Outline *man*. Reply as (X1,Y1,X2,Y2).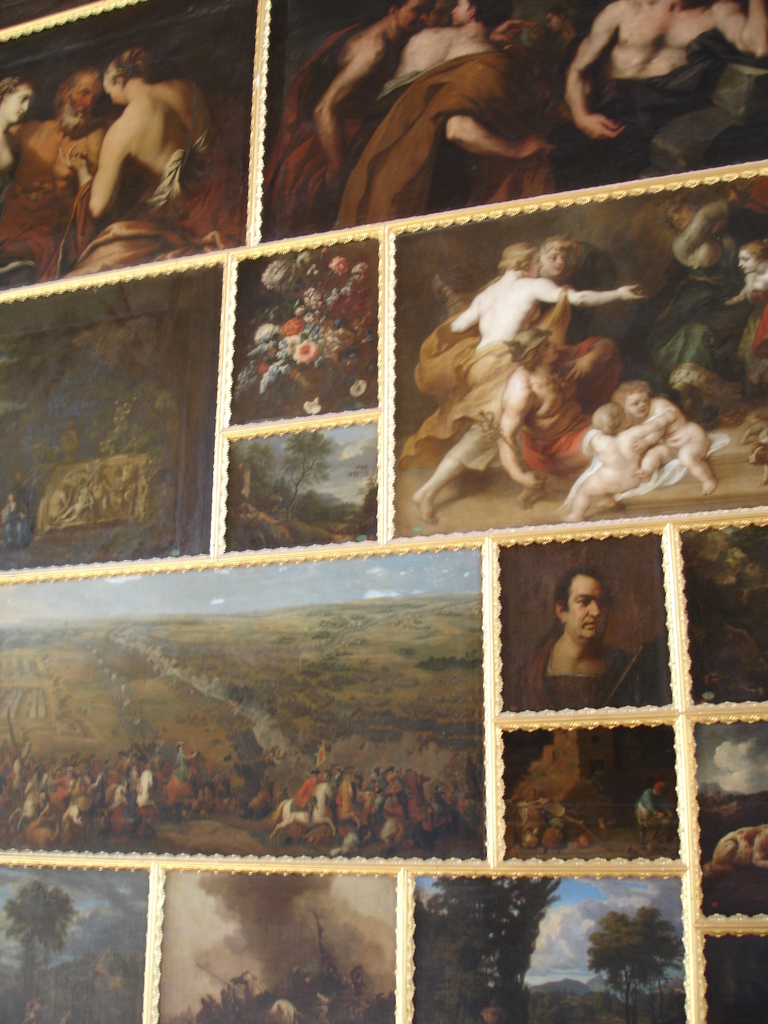
(0,492,28,548).
